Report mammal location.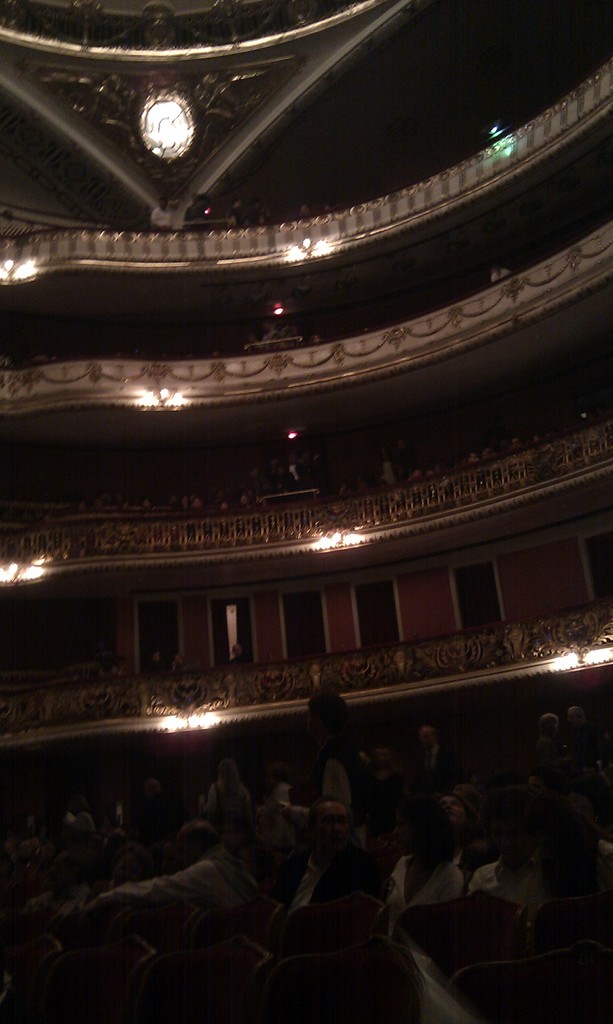
Report: [left=148, top=197, right=175, bottom=228].
